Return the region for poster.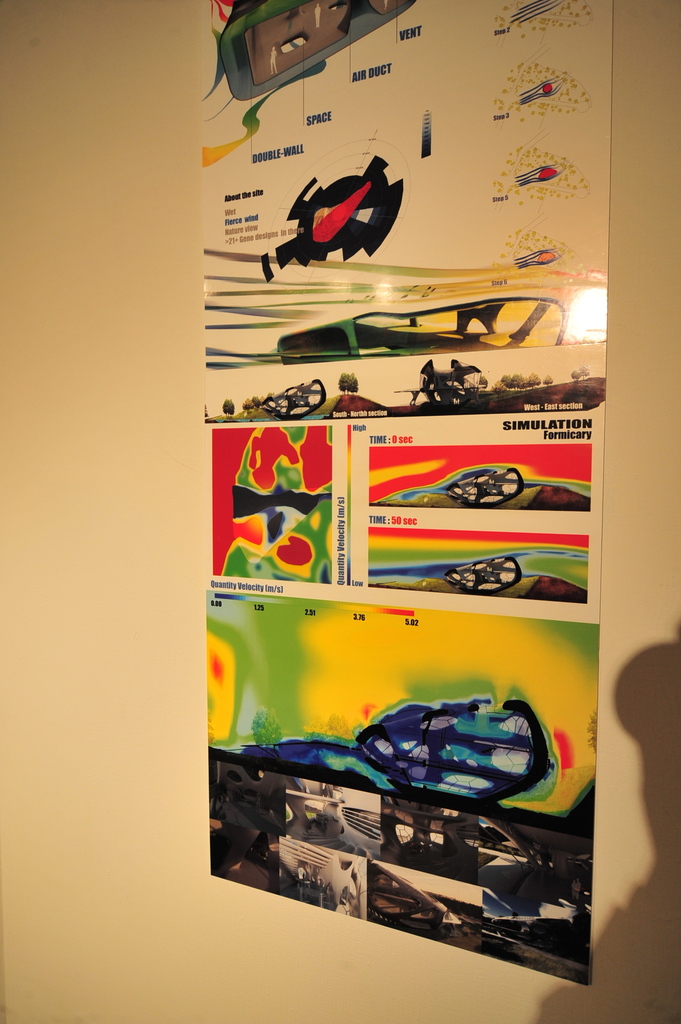
209, 0, 613, 984.
